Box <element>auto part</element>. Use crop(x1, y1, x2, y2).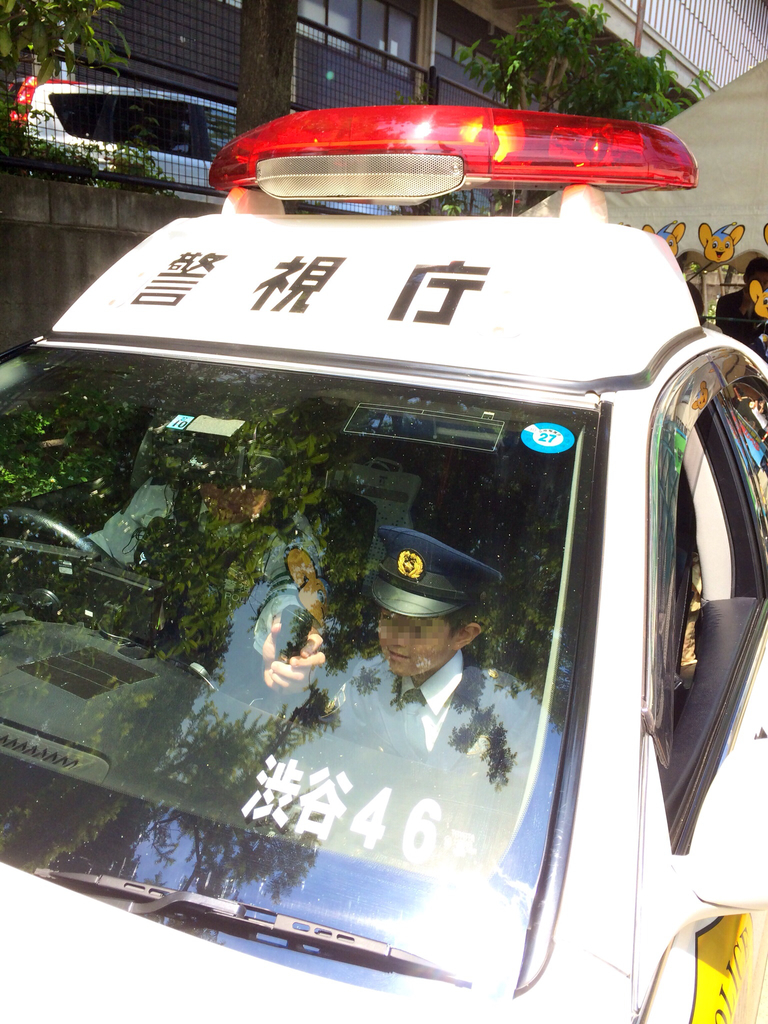
crop(0, 71, 255, 206).
